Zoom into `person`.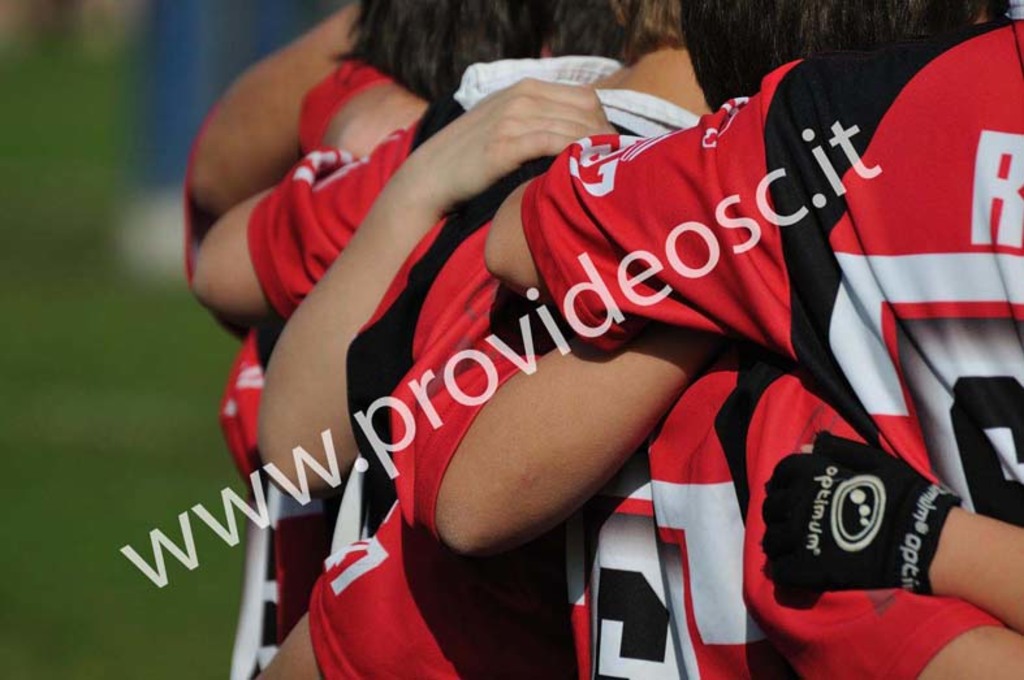
Zoom target: {"left": 484, "top": 0, "right": 1023, "bottom": 528}.
